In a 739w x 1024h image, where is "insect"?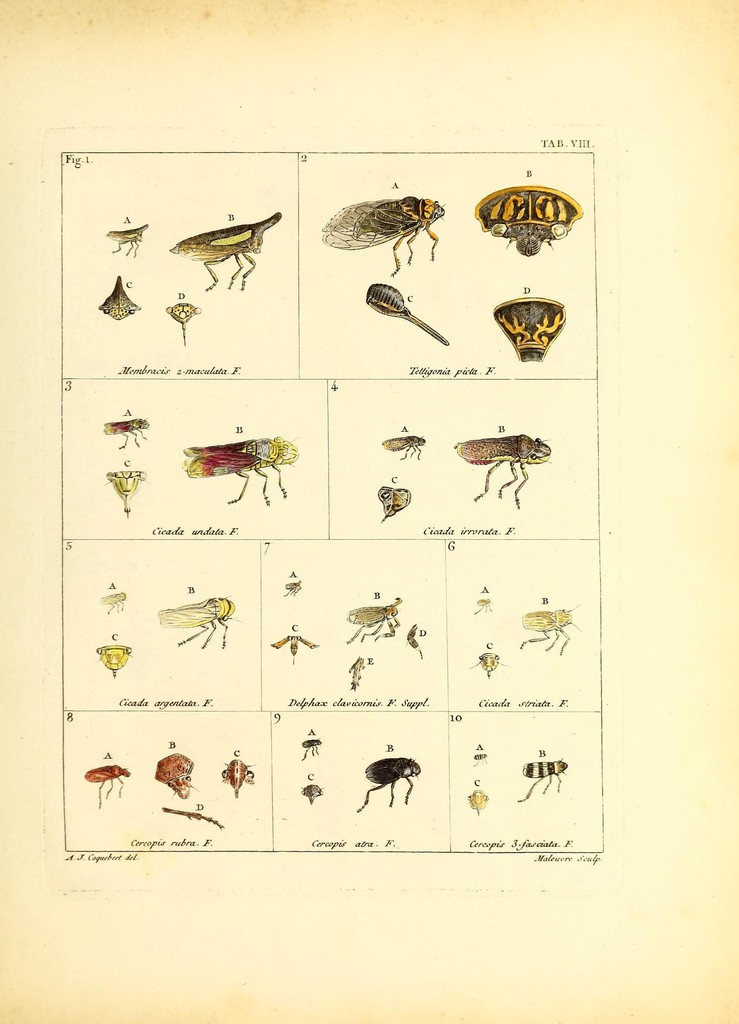
l=469, t=790, r=489, b=815.
